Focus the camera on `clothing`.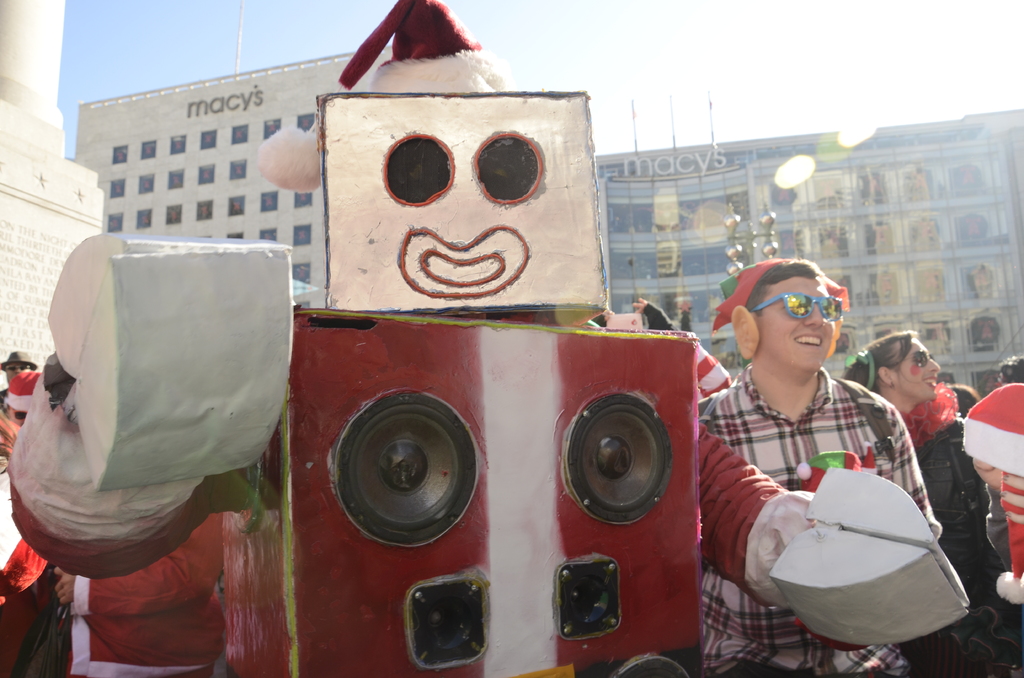
Focus region: x1=689, y1=361, x2=938, y2=677.
